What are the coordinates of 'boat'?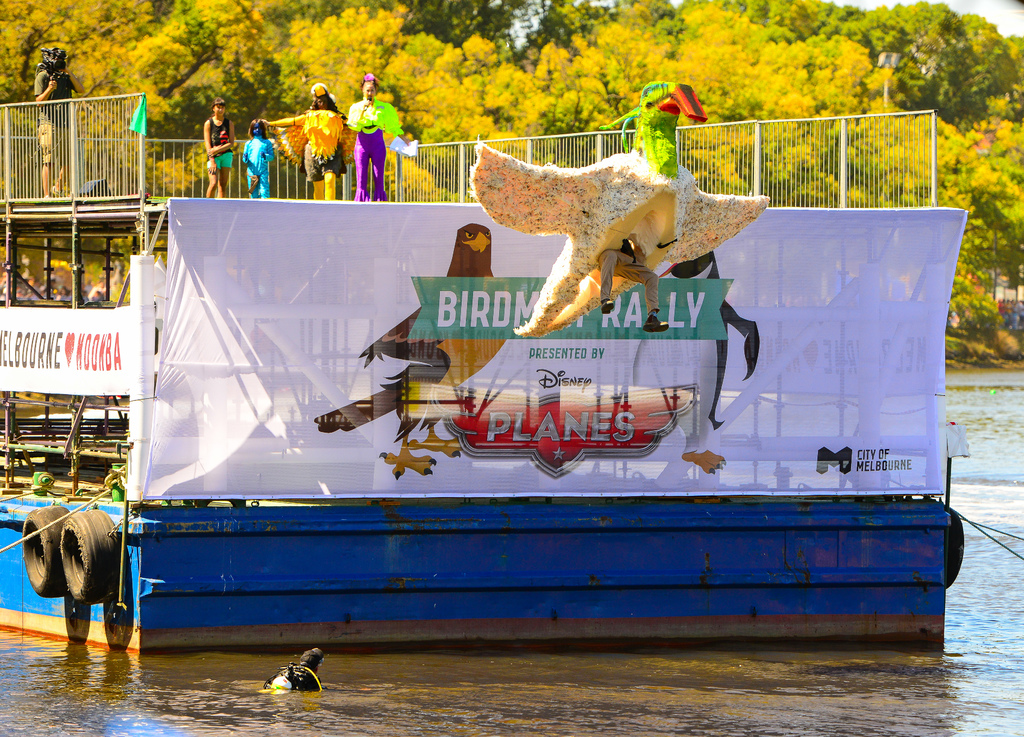
0/85/1016/668.
